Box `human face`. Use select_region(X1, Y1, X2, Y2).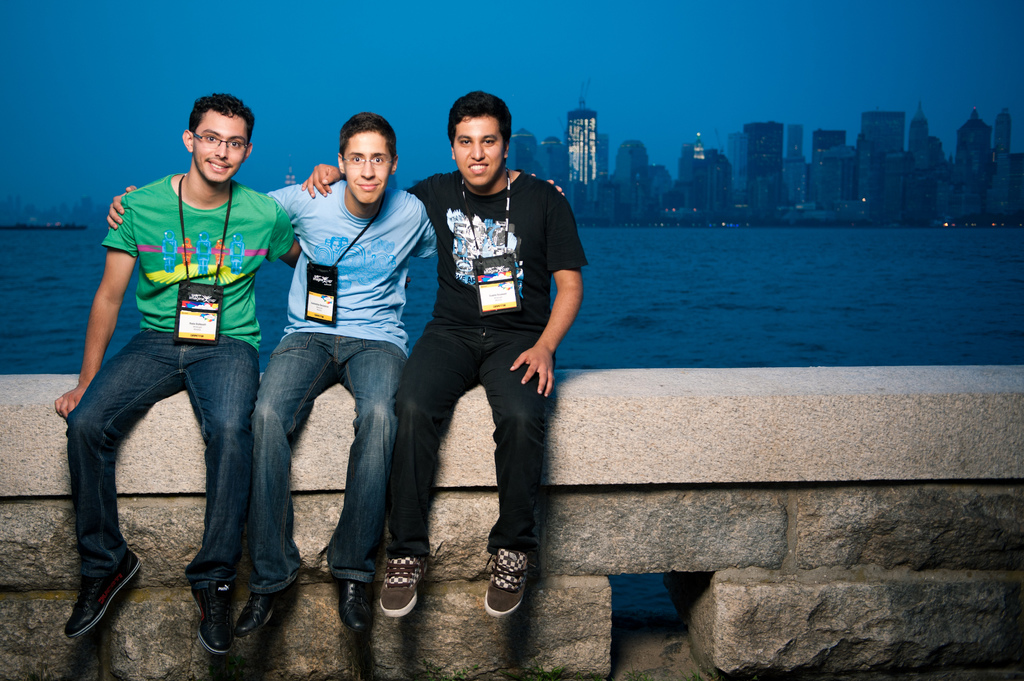
select_region(455, 116, 509, 182).
